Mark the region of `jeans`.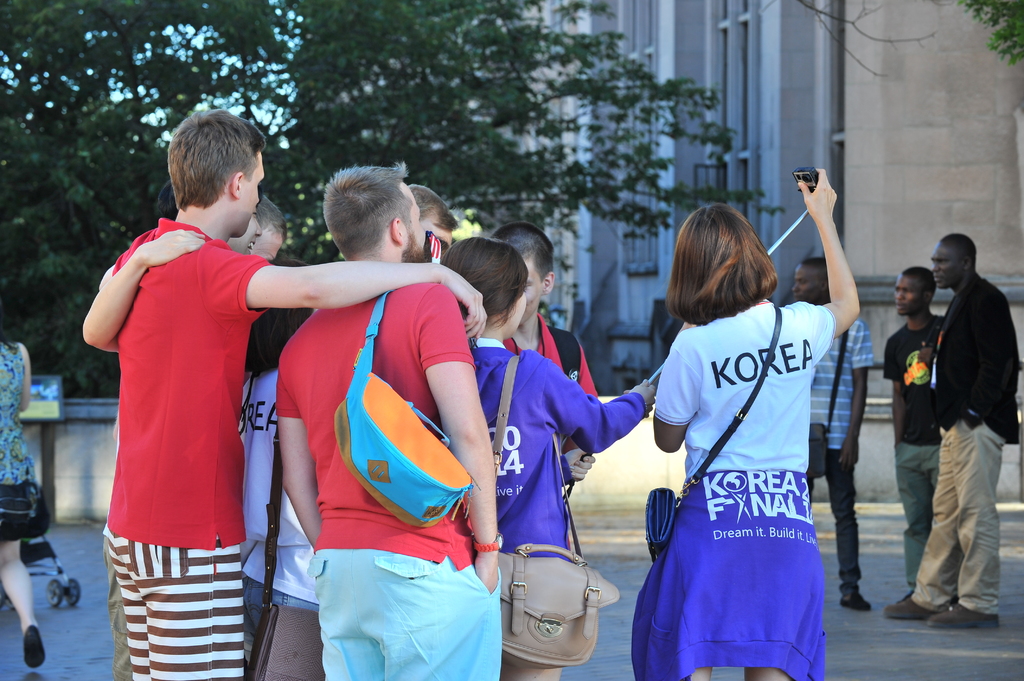
Region: pyautogui.locateOnScreen(243, 575, 319, 655).
